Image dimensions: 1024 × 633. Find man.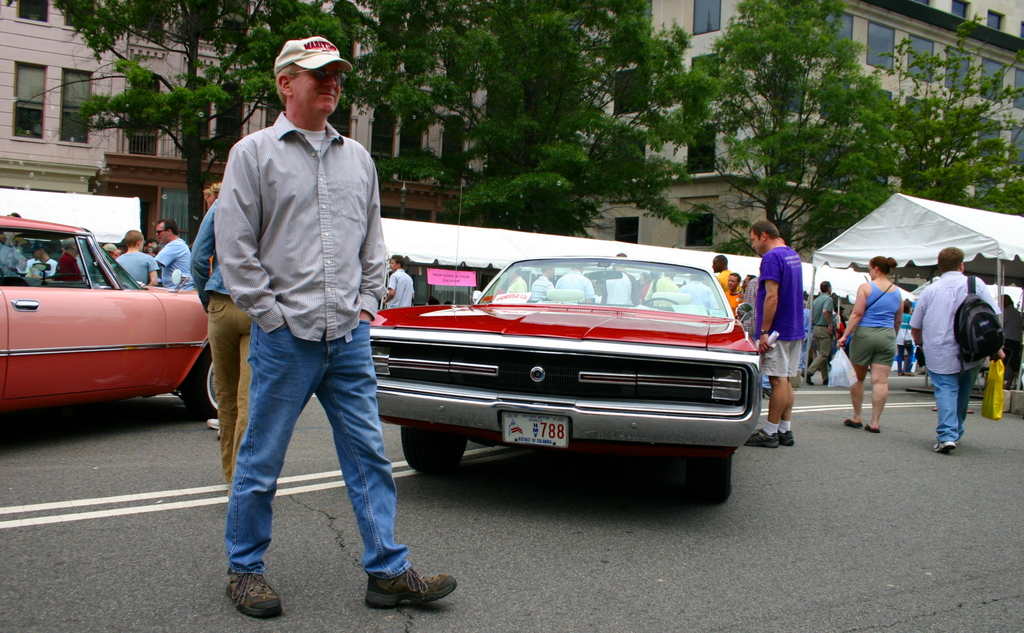
locate(158, 218, 191, 287).
